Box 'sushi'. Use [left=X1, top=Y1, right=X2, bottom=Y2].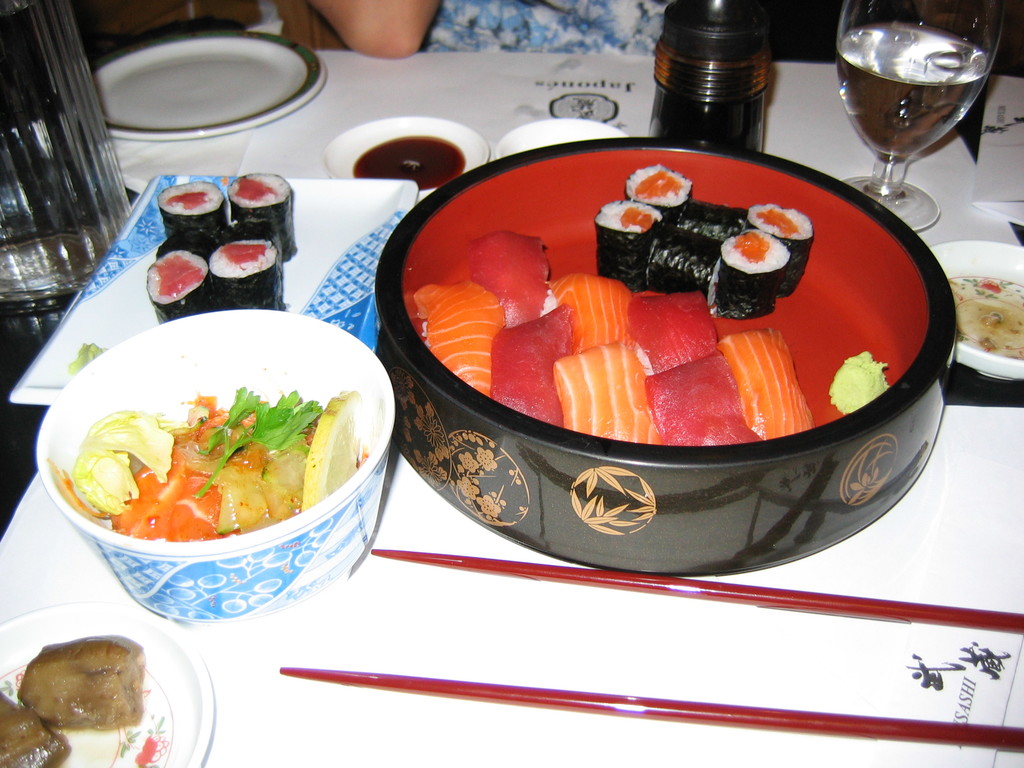
[left=158, top=183, right=225, bottom=239].
